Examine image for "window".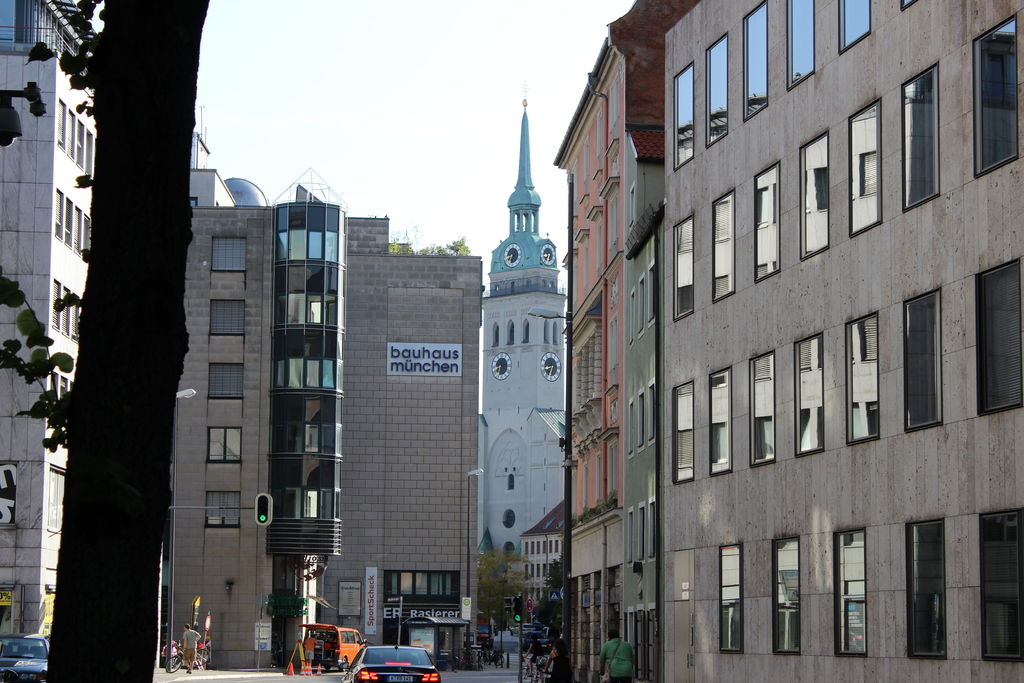
Examination result: BBox(204, 365, 244, 400).
